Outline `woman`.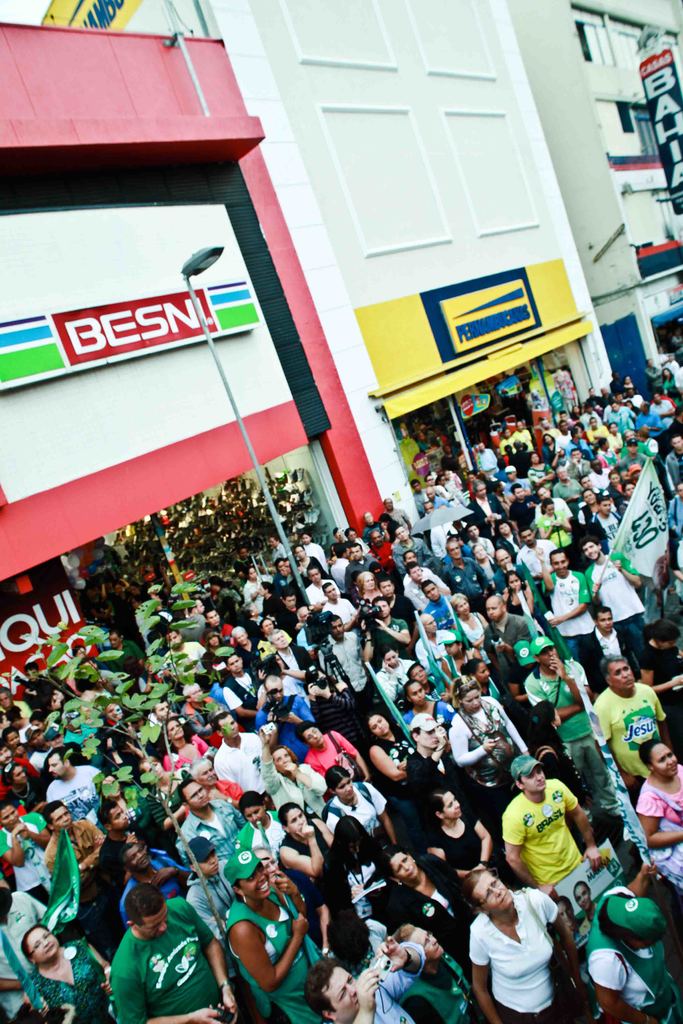
Outline: pyautogui.locateOnScreen(211, 857, 324, 1020).
